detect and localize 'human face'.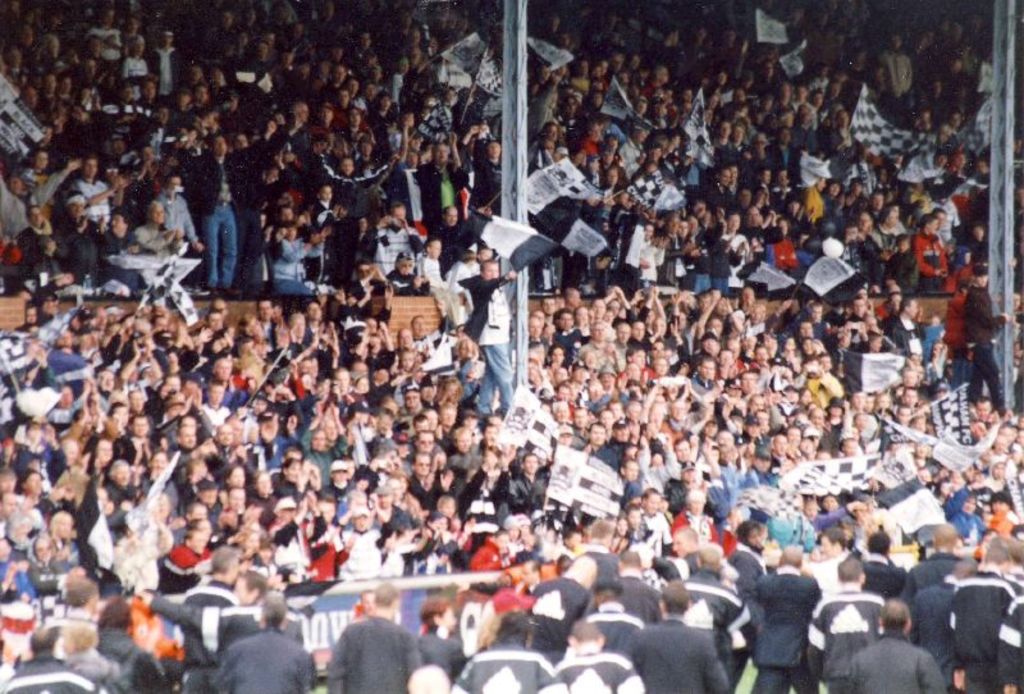
Localized at region(645, 147, 663, 166).
